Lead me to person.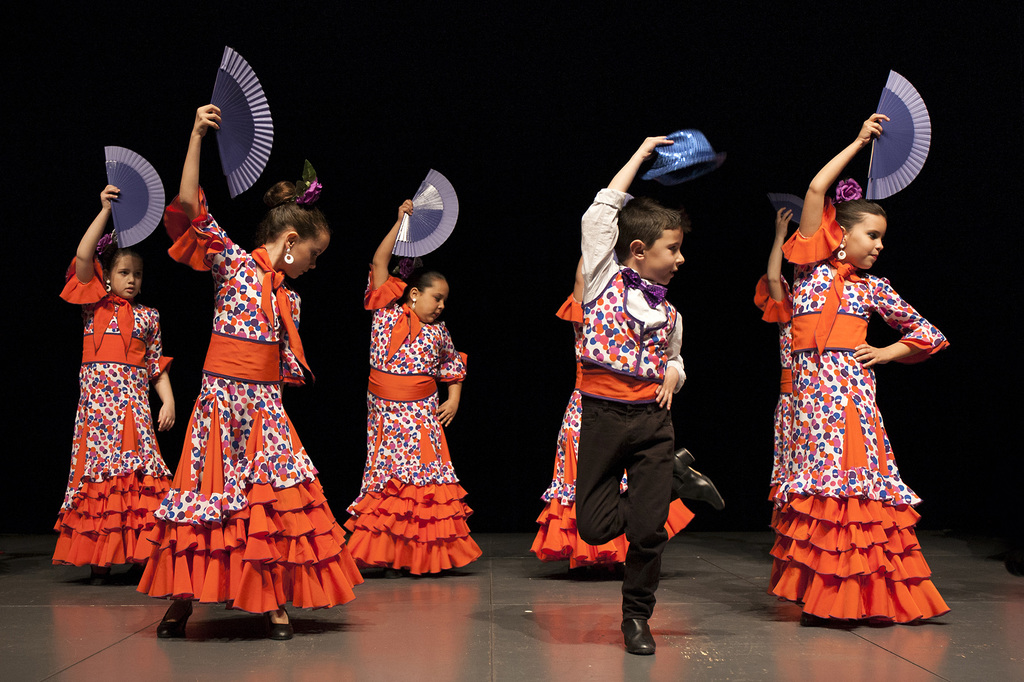
Lead to 150,96,331,637.
